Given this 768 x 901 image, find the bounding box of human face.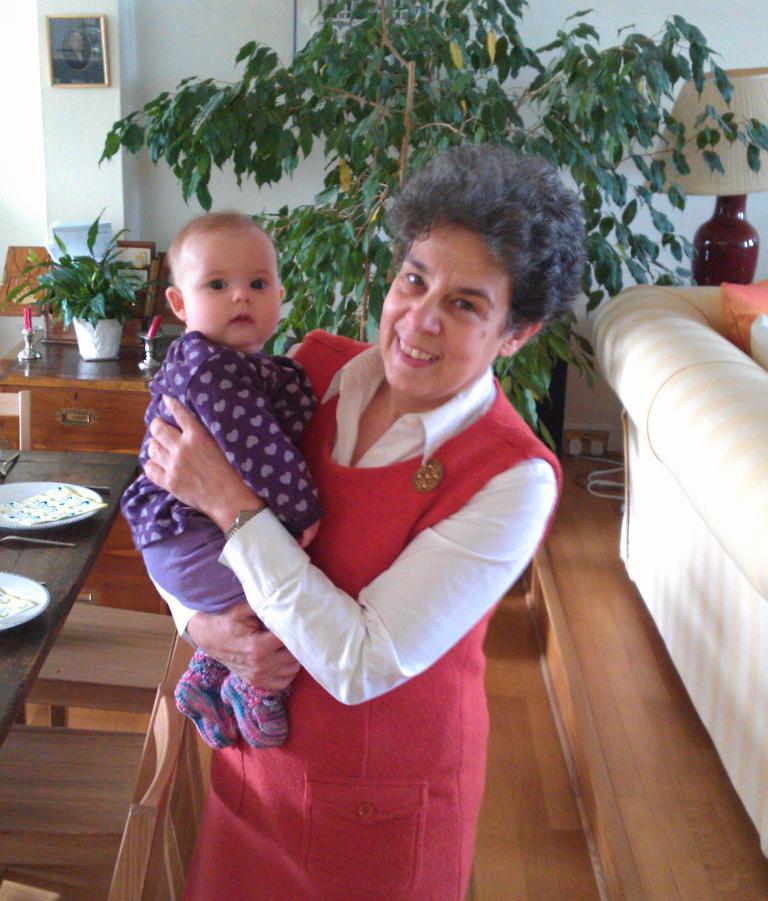
{"left": 374, "top": 222, "right": 522, "bottom": 400}.
